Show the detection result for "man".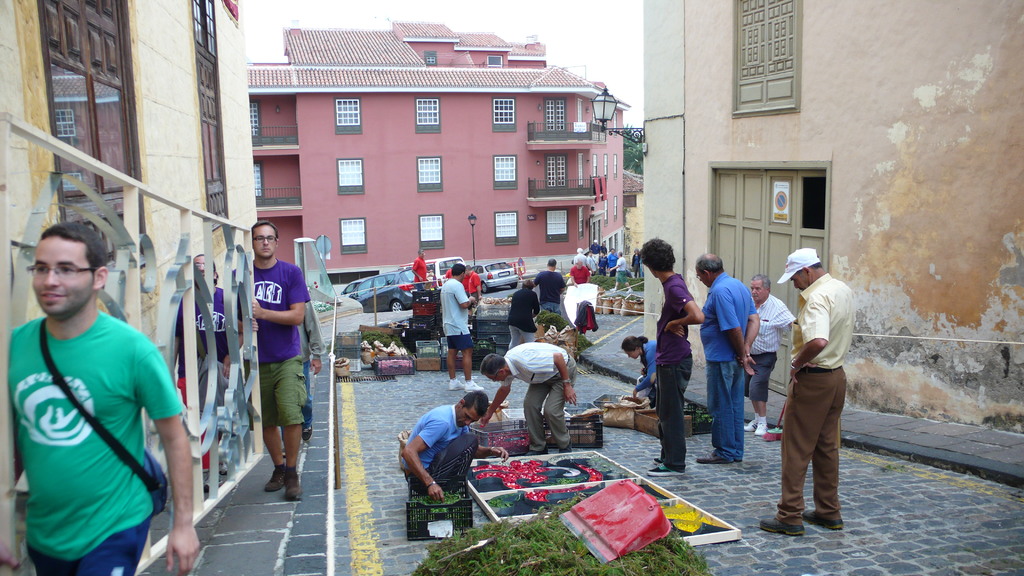
[x1=166, y1=252, x2=243, y2=502].
